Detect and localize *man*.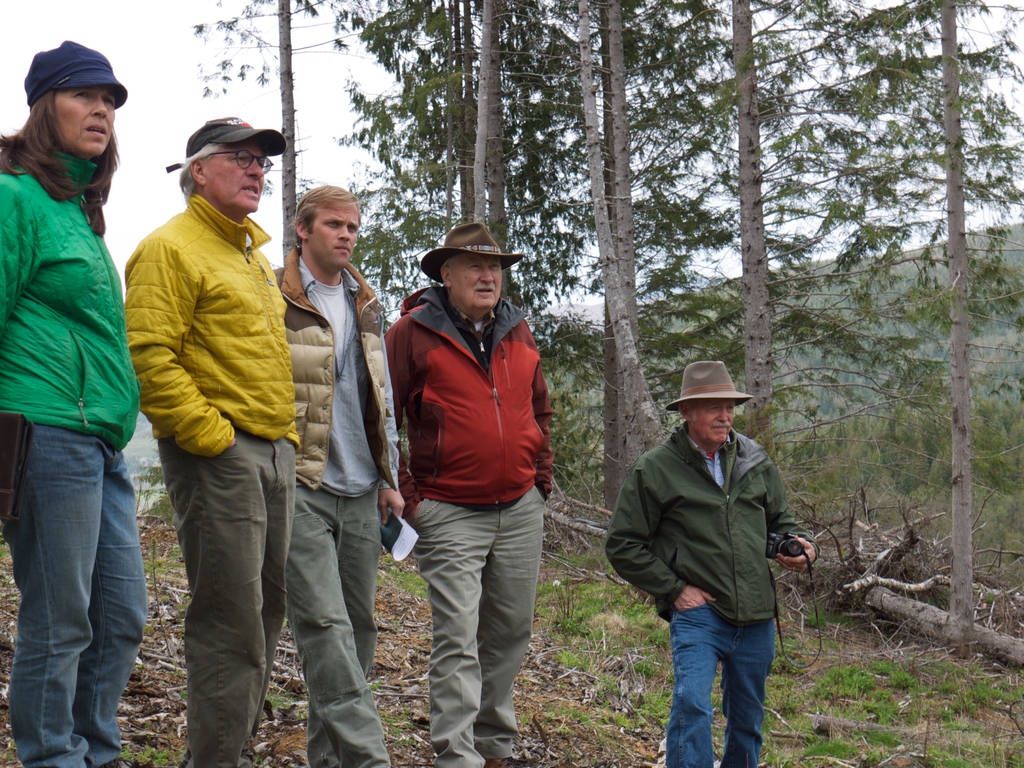
Localized at box(605, 360, 813, 766).
